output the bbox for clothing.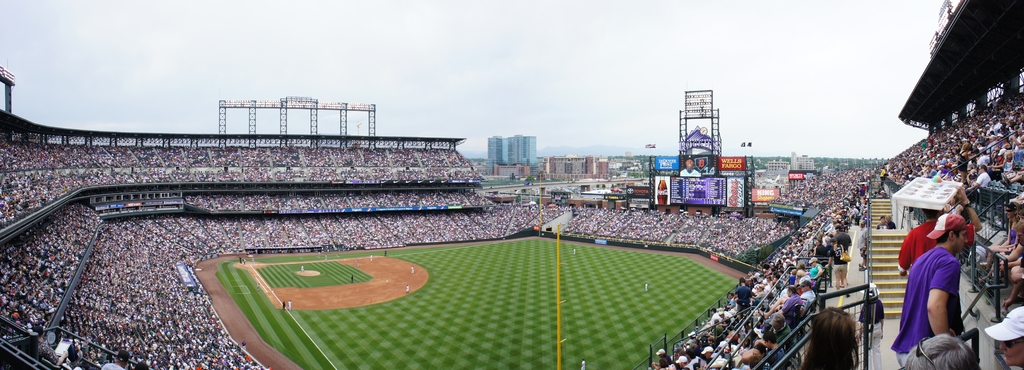
Rect(643, 282, 650, 292).
